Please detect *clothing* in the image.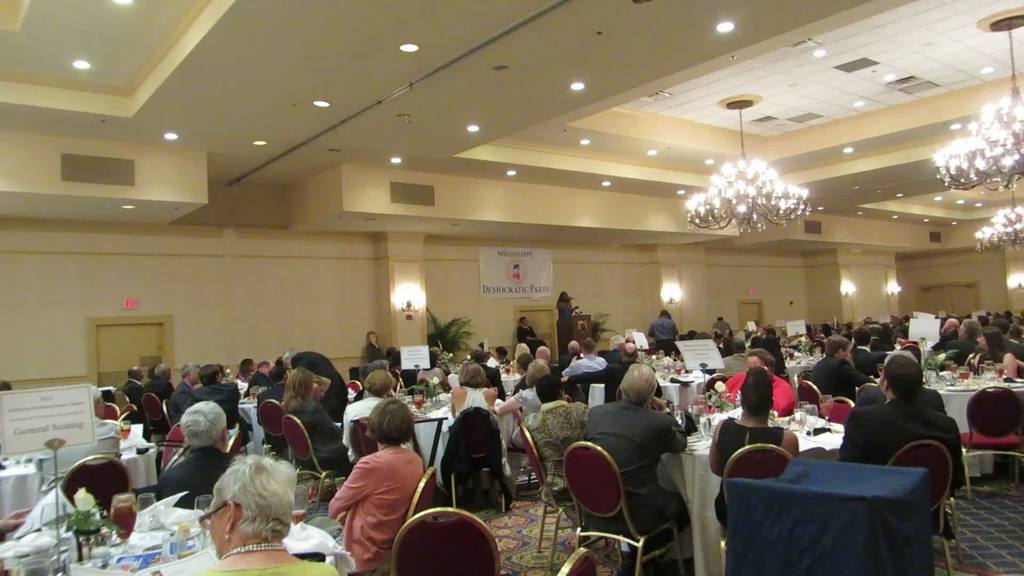
[323, 452, 420, 573].
